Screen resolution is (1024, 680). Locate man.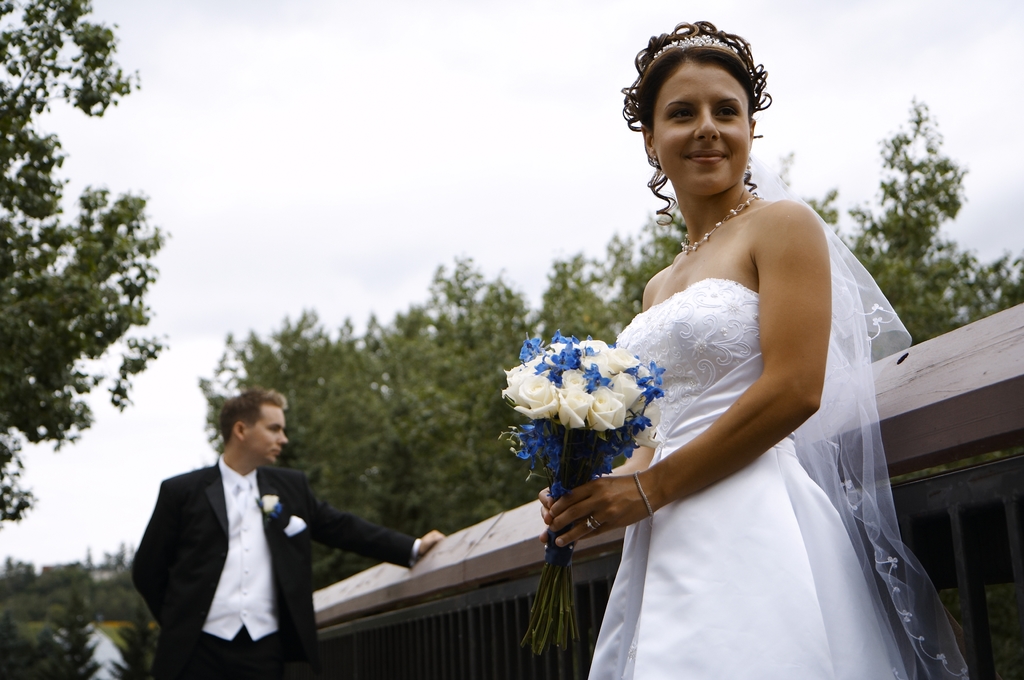
select_region(120, 381, 401, 679).
